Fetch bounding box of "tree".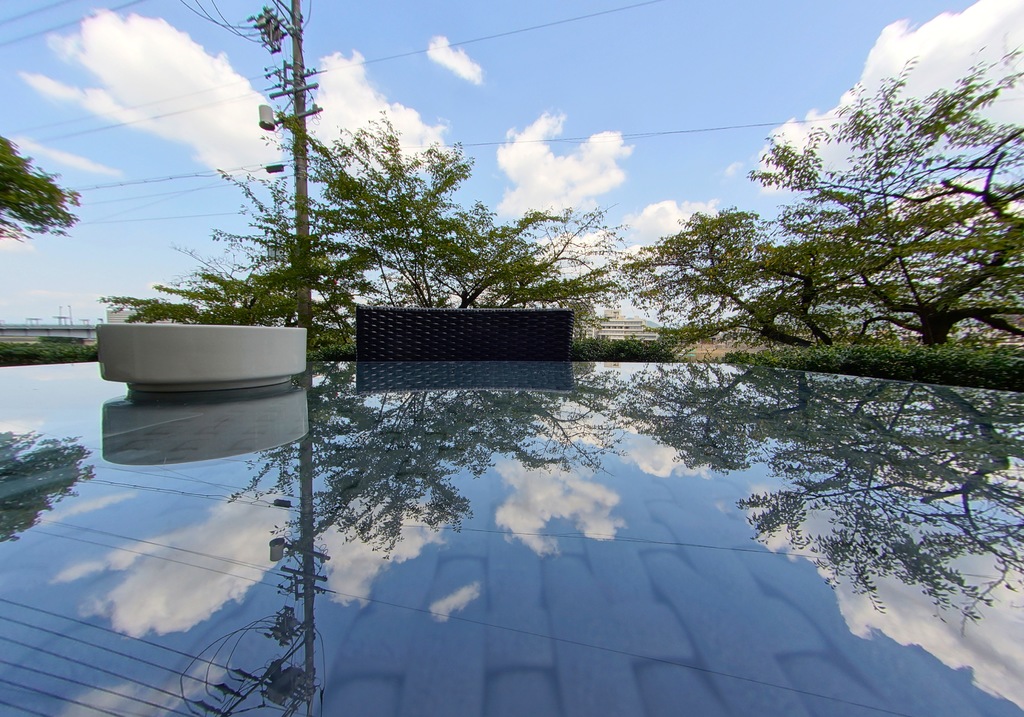
Bbox: BBox(0, 129, 79, 238).
